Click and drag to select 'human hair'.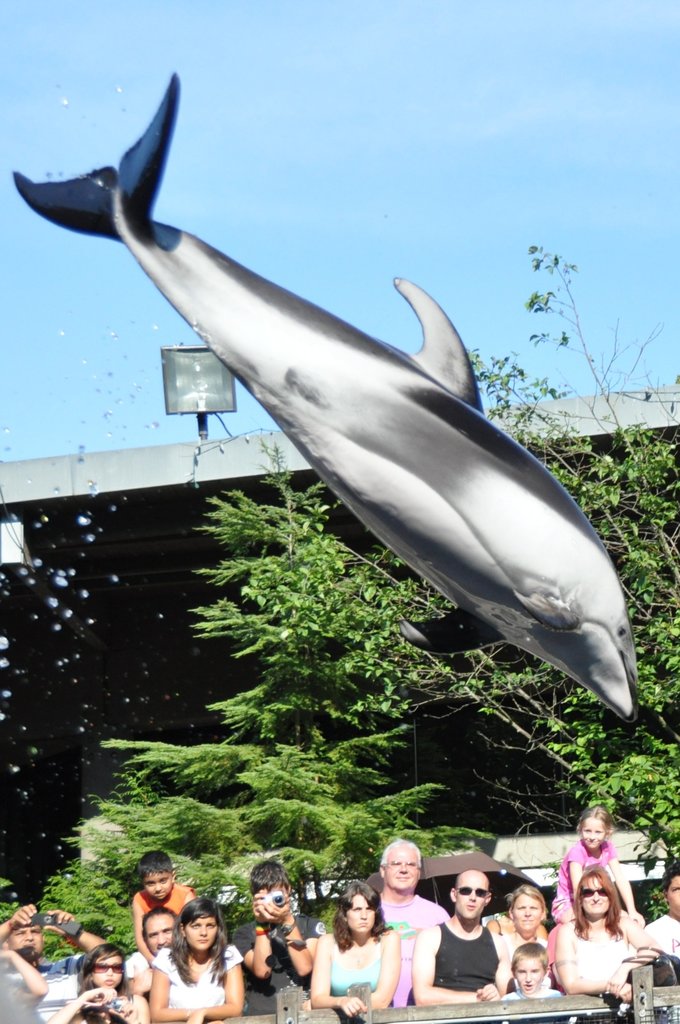
Selection: (168, 898, 236, 987).
